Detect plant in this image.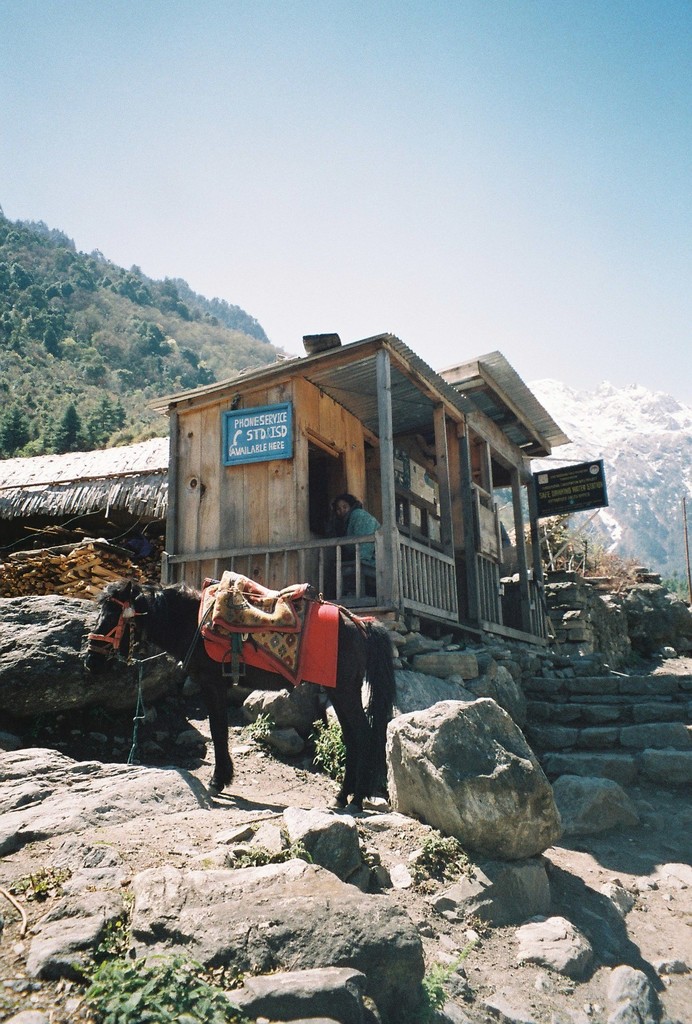
Detection: bbox=(301, 713, 344, 783).
